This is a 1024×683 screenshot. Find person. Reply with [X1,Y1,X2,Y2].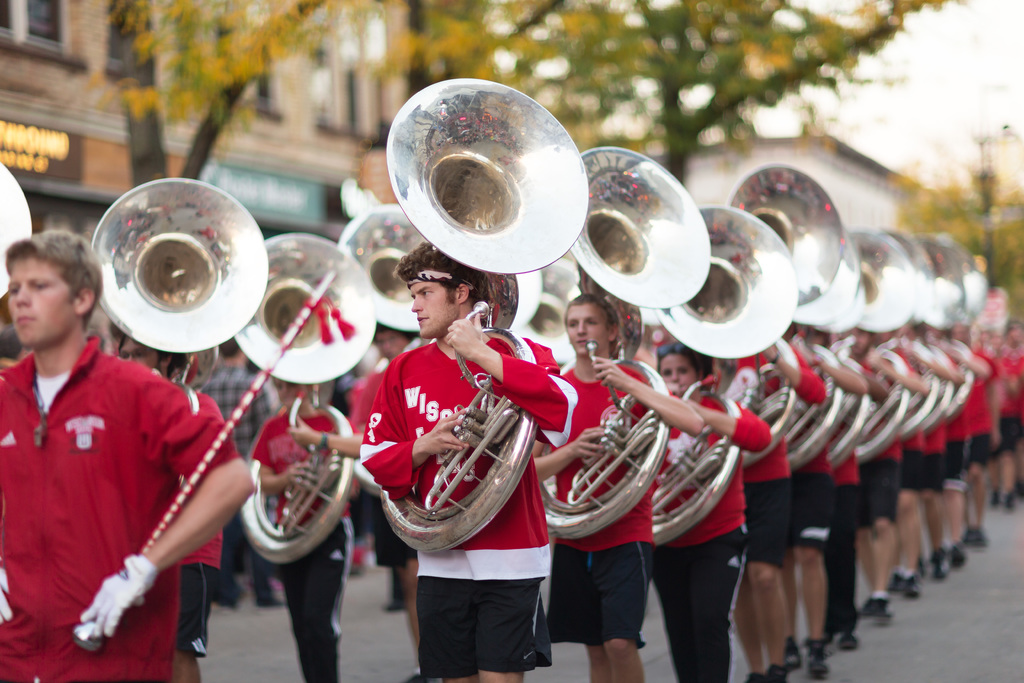
[652,337,774,682].
